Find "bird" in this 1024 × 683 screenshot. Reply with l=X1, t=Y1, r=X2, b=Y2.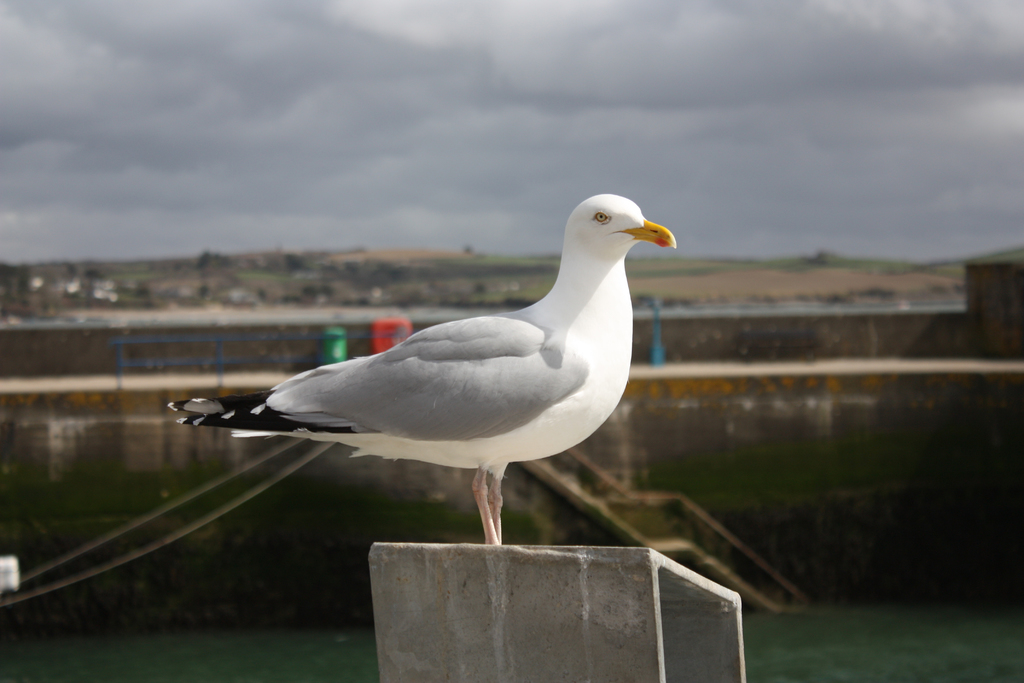
l=174, t=193, r=683, b=553.
